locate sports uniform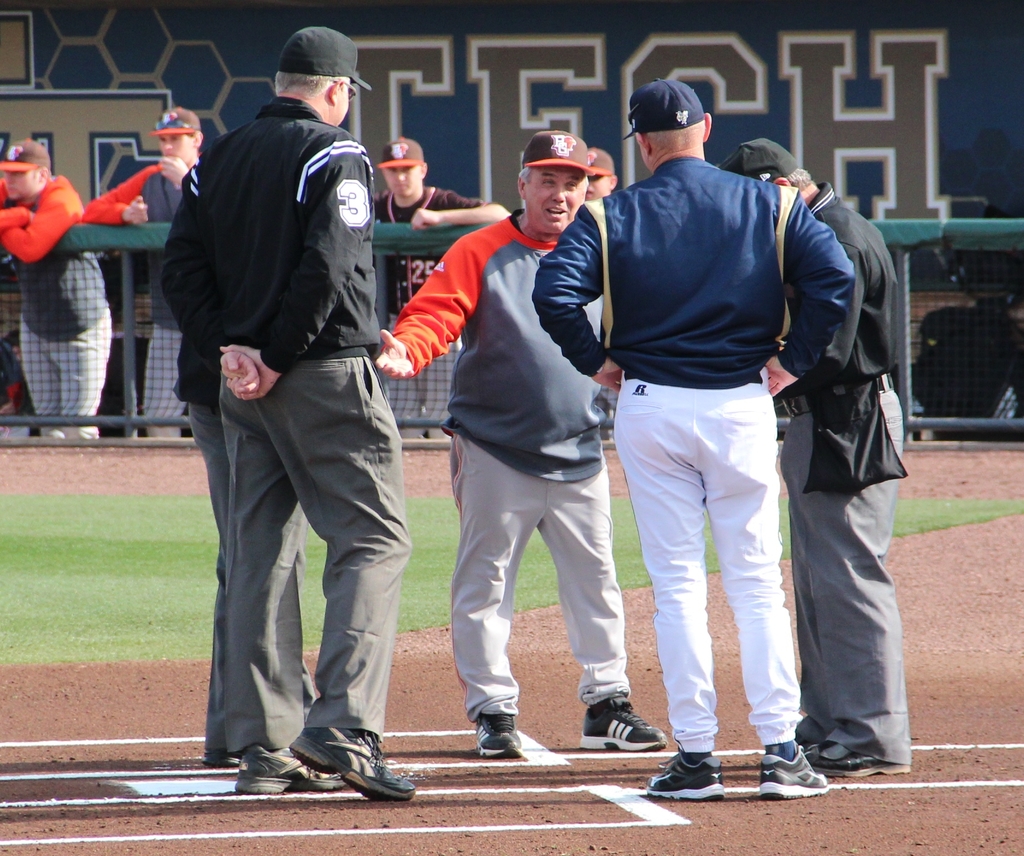
(0,168,116,444)
